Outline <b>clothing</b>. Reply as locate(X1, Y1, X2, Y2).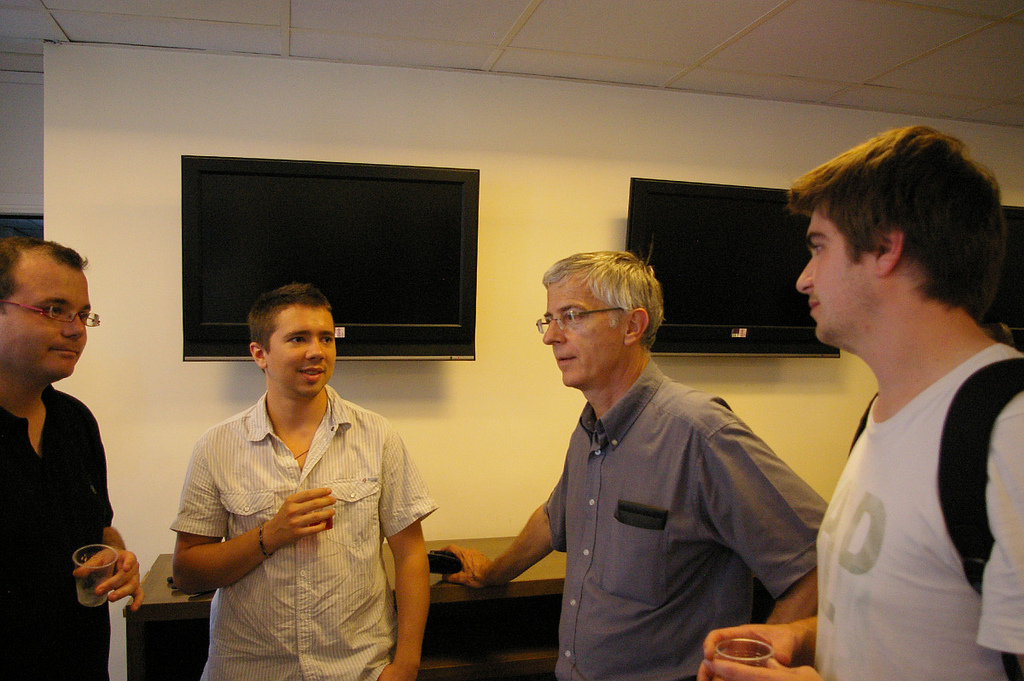
locate(814, 338, 1023, 680).
